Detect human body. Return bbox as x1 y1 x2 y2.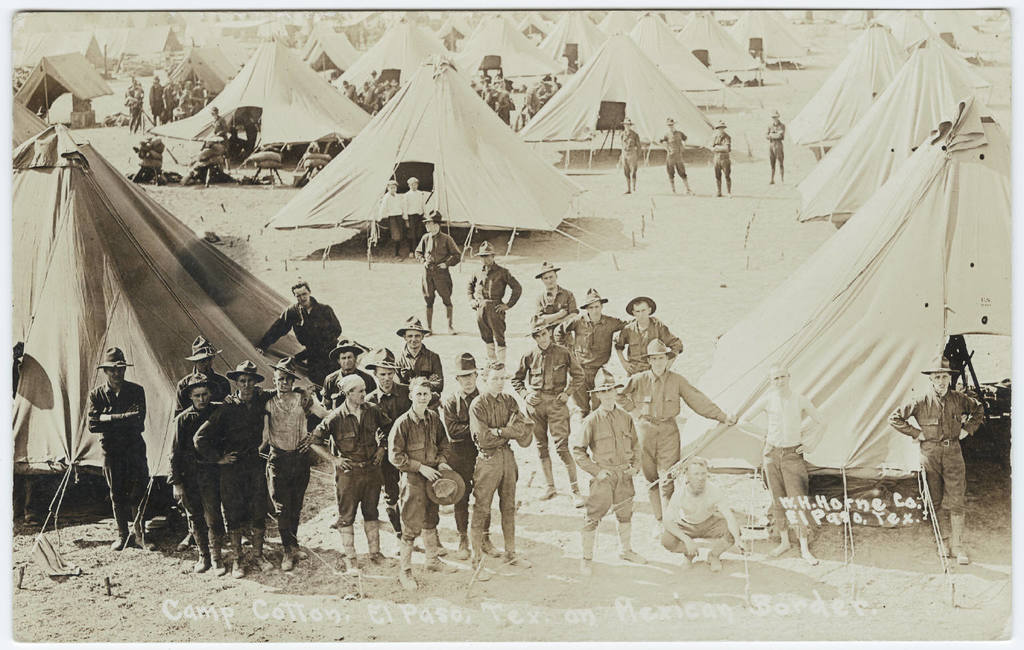
468 263 522 375.
